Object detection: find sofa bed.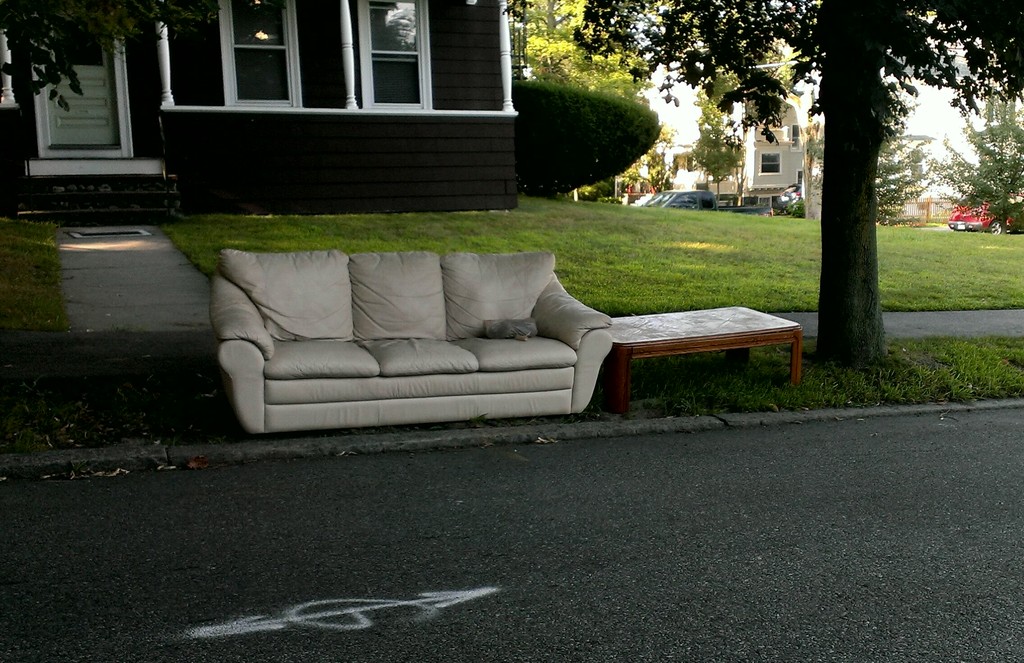
206:246:616:436.
